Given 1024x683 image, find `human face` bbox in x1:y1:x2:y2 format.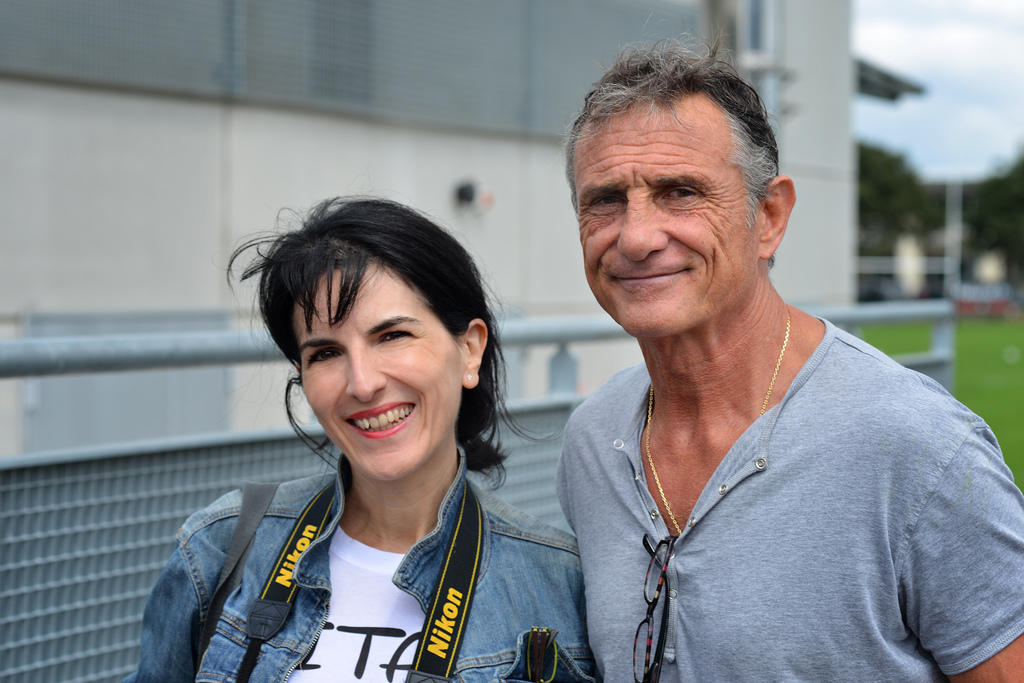
303:259:463:483.
